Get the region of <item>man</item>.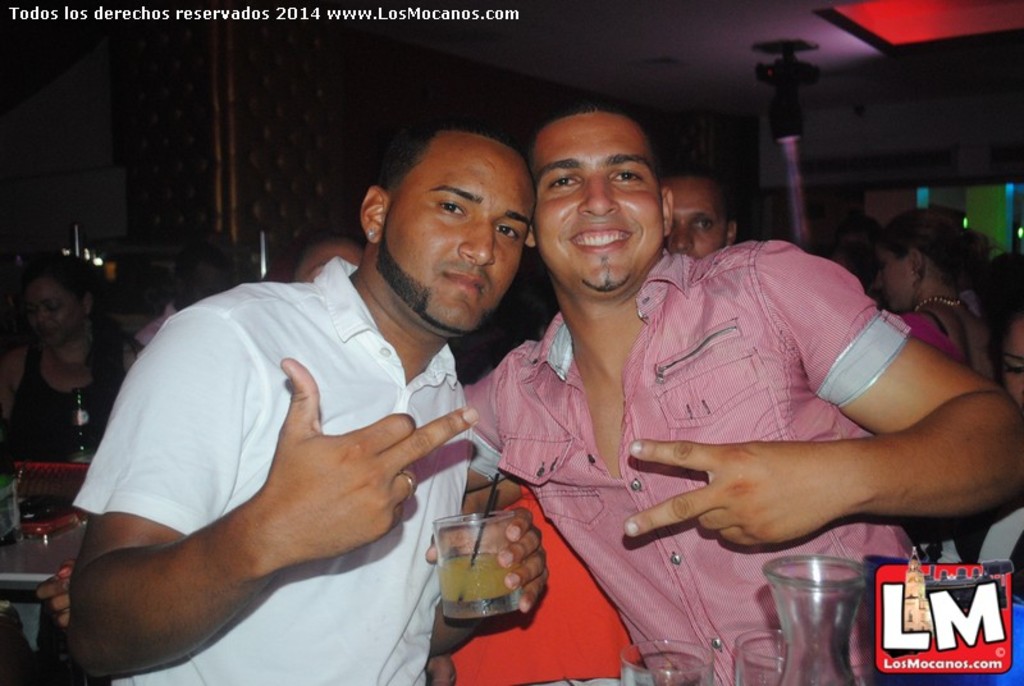
123, 248, 239, 374.
